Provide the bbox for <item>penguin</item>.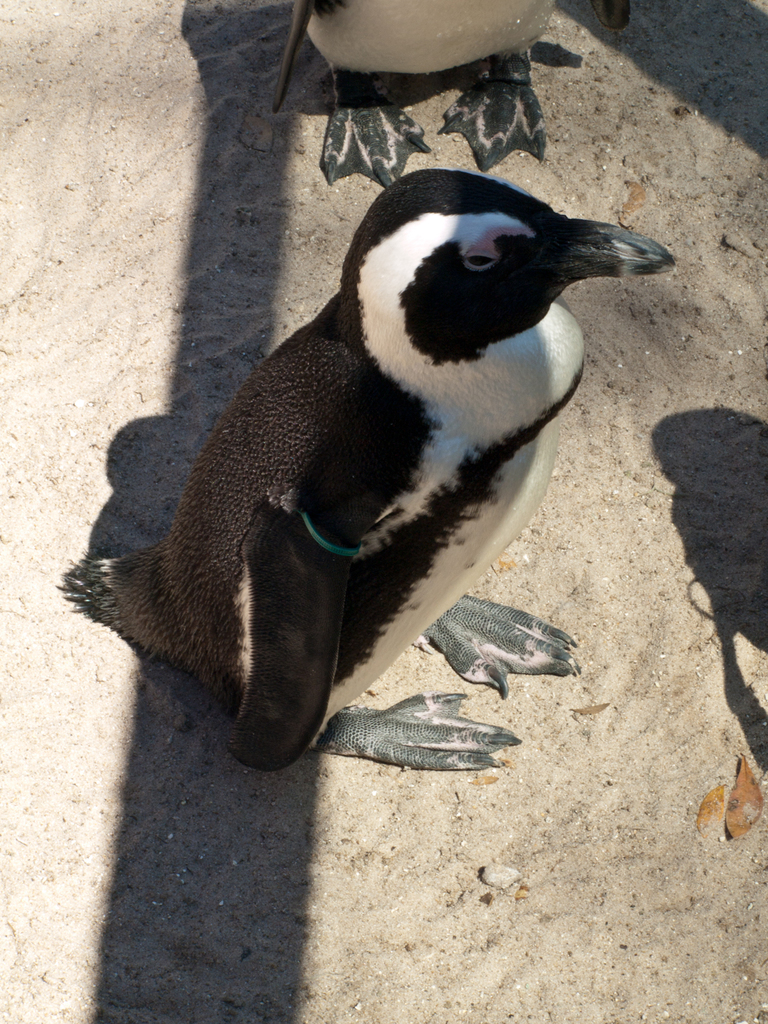
BBox(33, 172, 686, 782).
